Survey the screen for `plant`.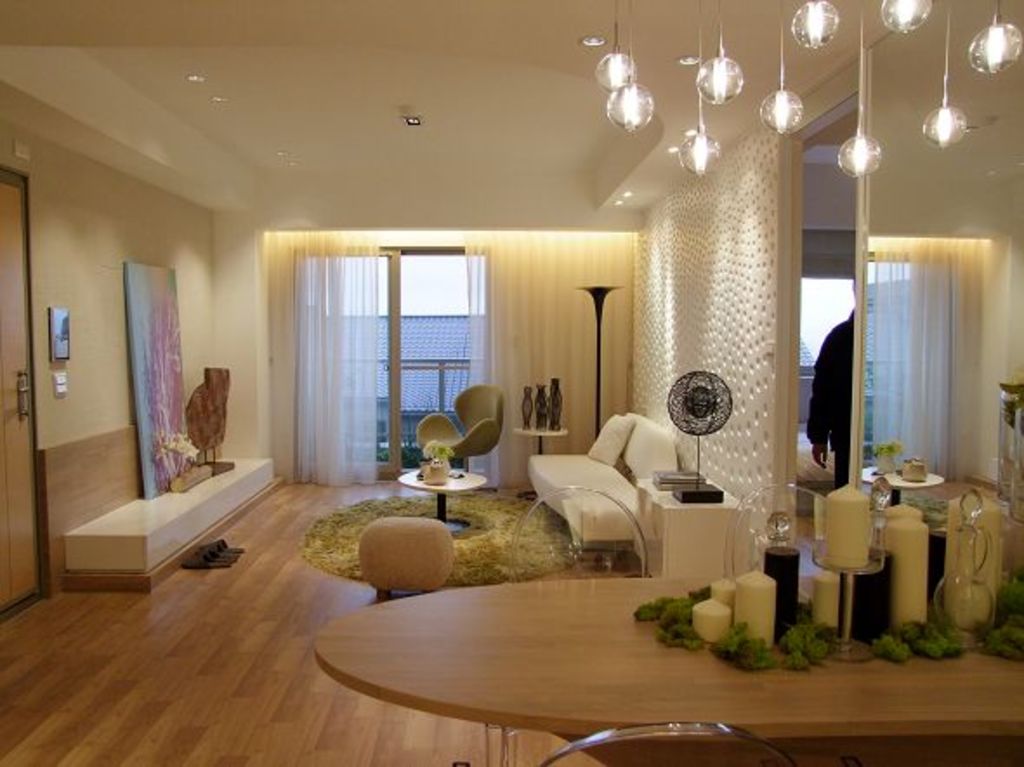
Survey found: x1=786, y1=642, x2=816, y2=670.
